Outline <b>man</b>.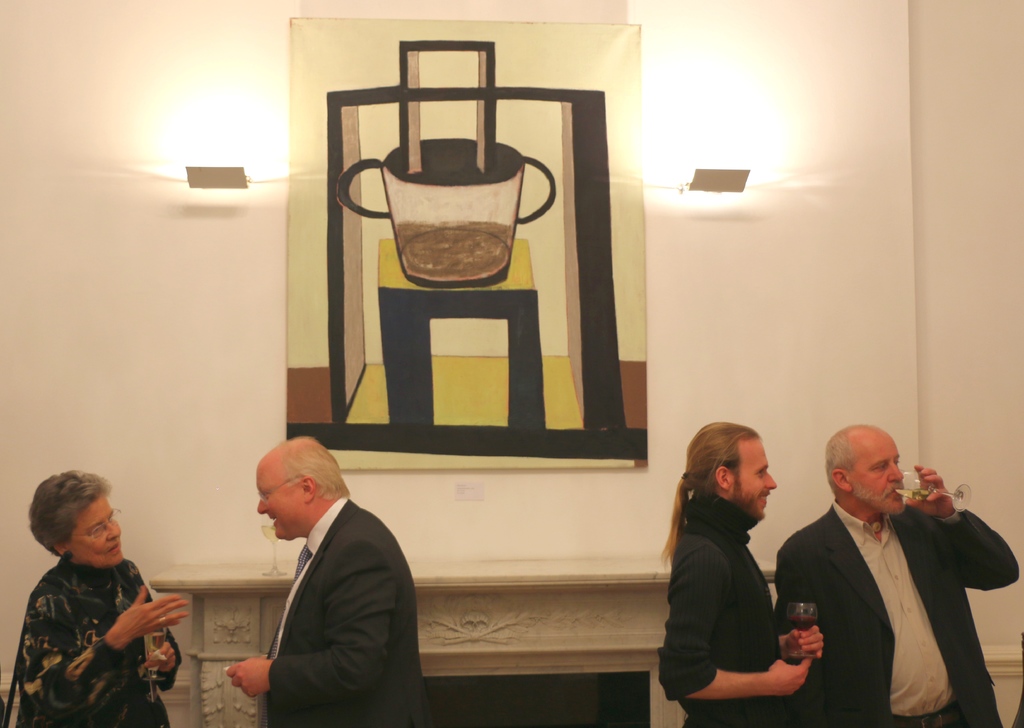
Outline: rect(771, 423, 1015, 727).
